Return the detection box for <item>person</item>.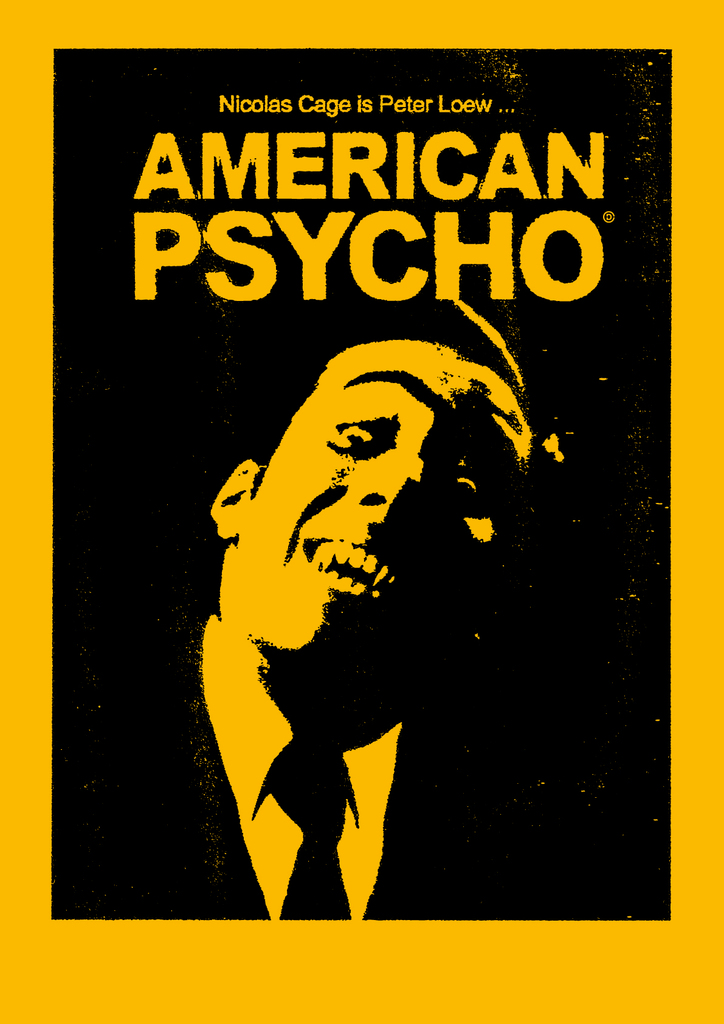
[x1=209, y1=342, x2=519, y2=863].
